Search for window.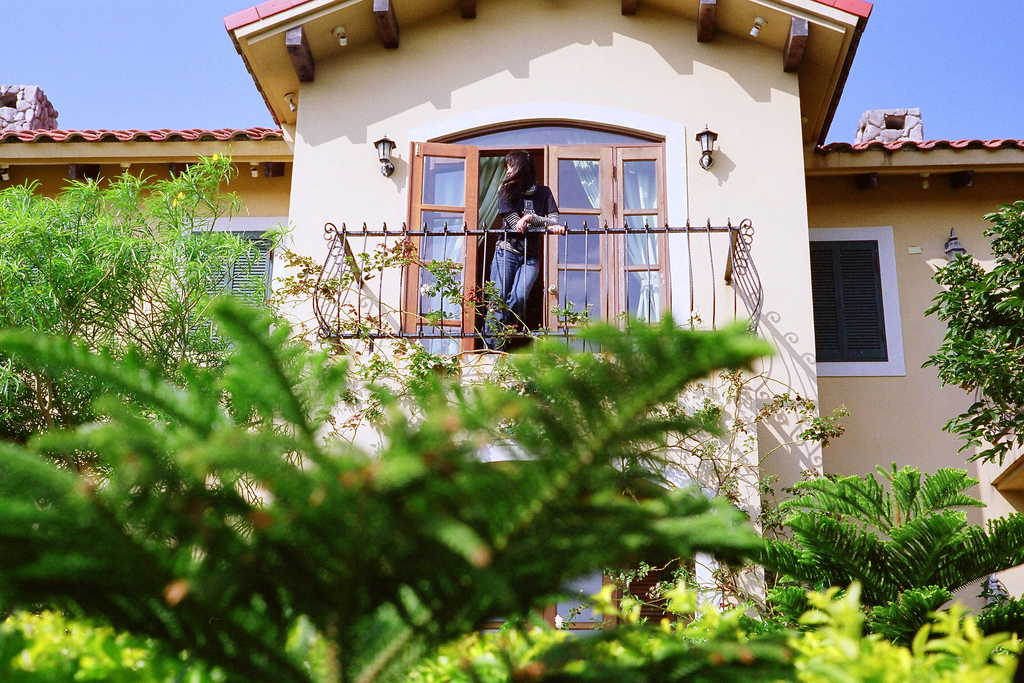
Found at [x1=185, y1=238, x2=270, y2=350].
